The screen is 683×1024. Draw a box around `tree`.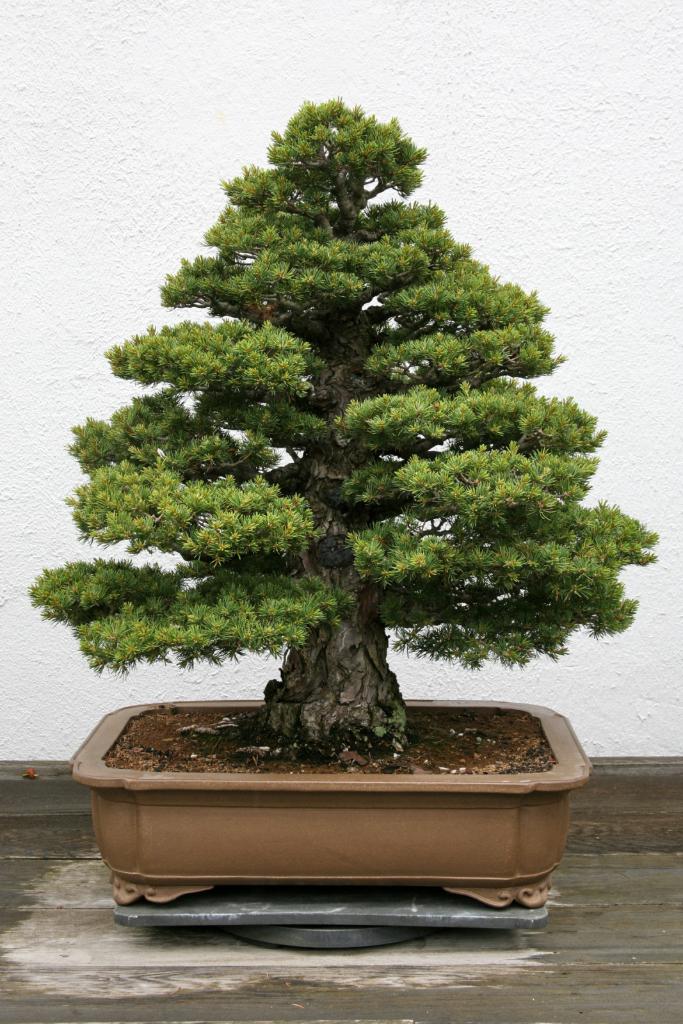
pyautogui.locateOnScreen(24, 99, 667, 811).
